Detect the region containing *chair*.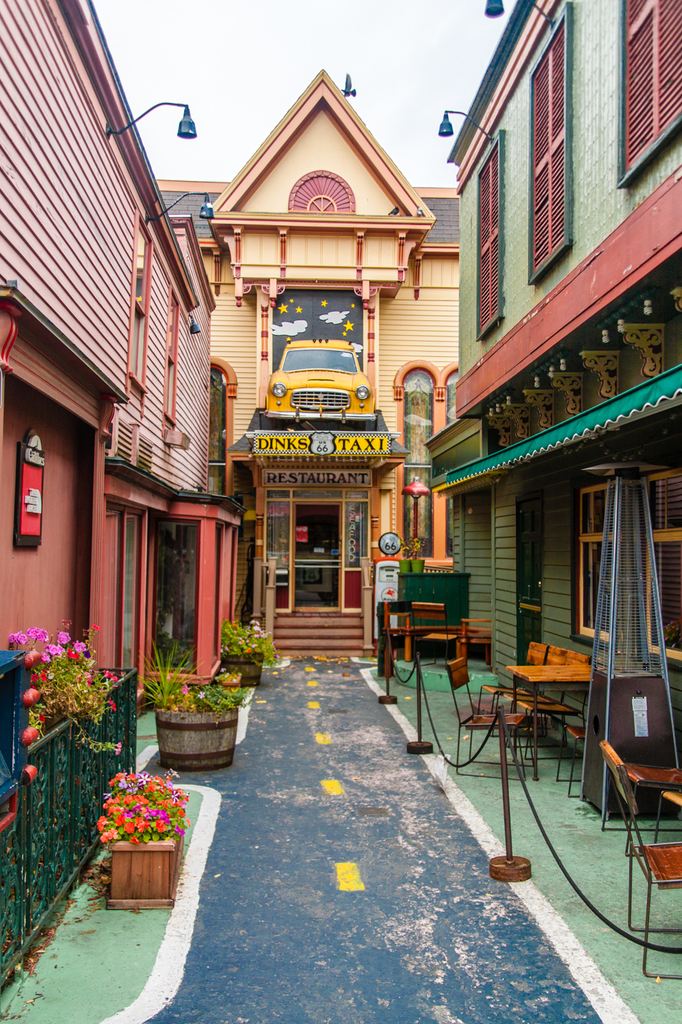
box=[528, 649, 594, 783].
